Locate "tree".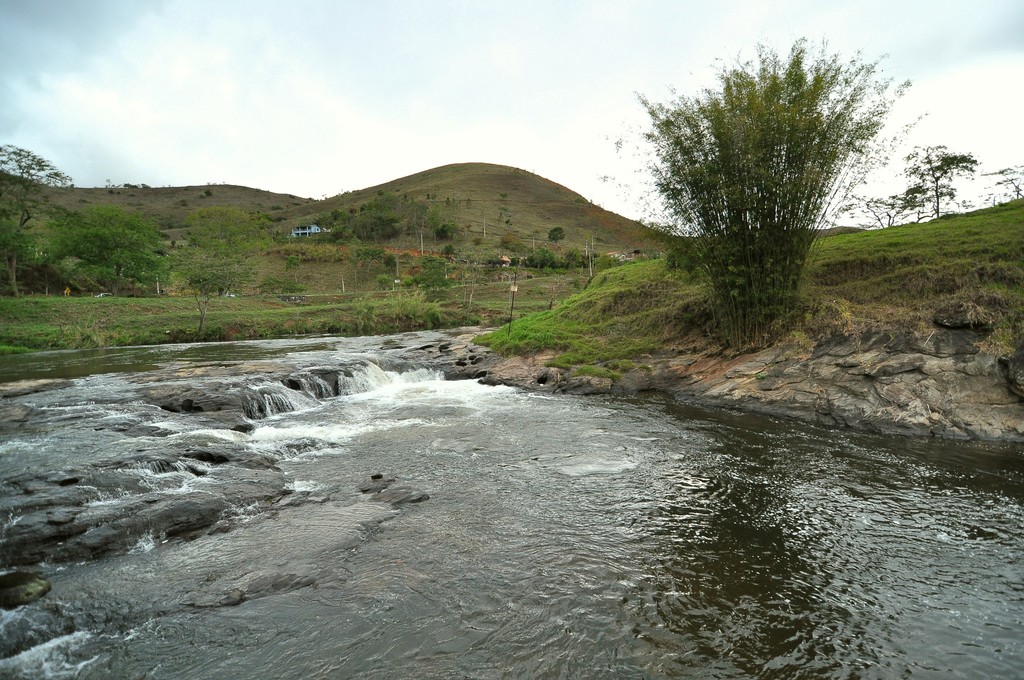
Bounding box: bbox=(834, 183, 924, 223).
